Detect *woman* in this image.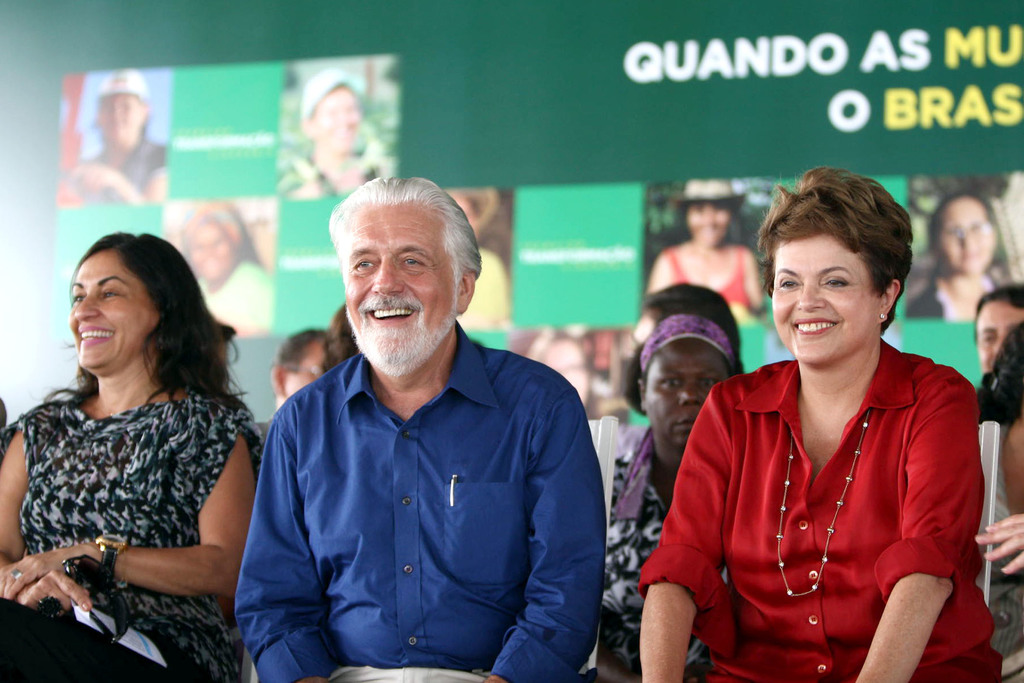
Detection: box(574, 315, 755, 682).
